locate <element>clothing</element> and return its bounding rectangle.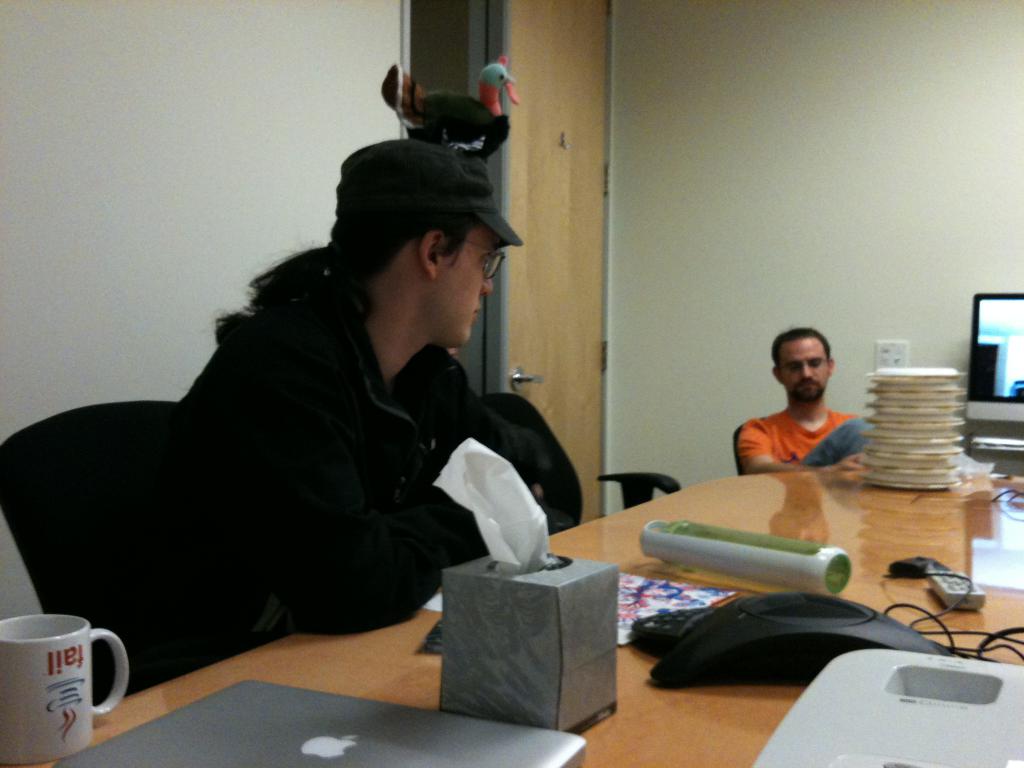
box=[333, 140, 510, 244].
